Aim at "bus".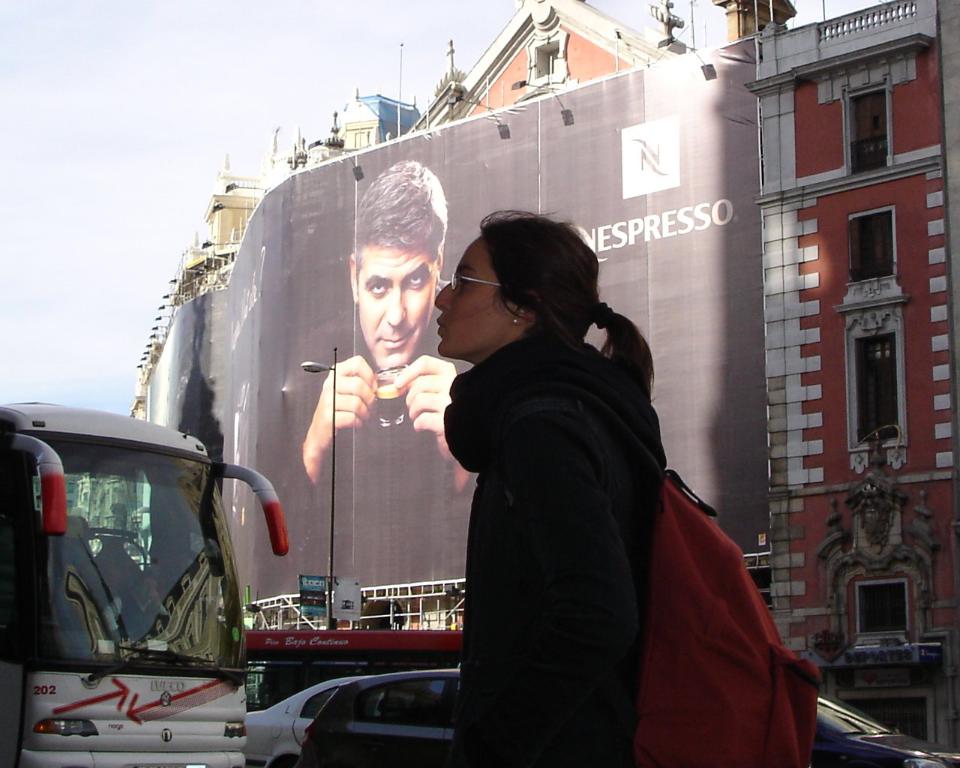
Aimed at crop(0, 397, 289, 767).
